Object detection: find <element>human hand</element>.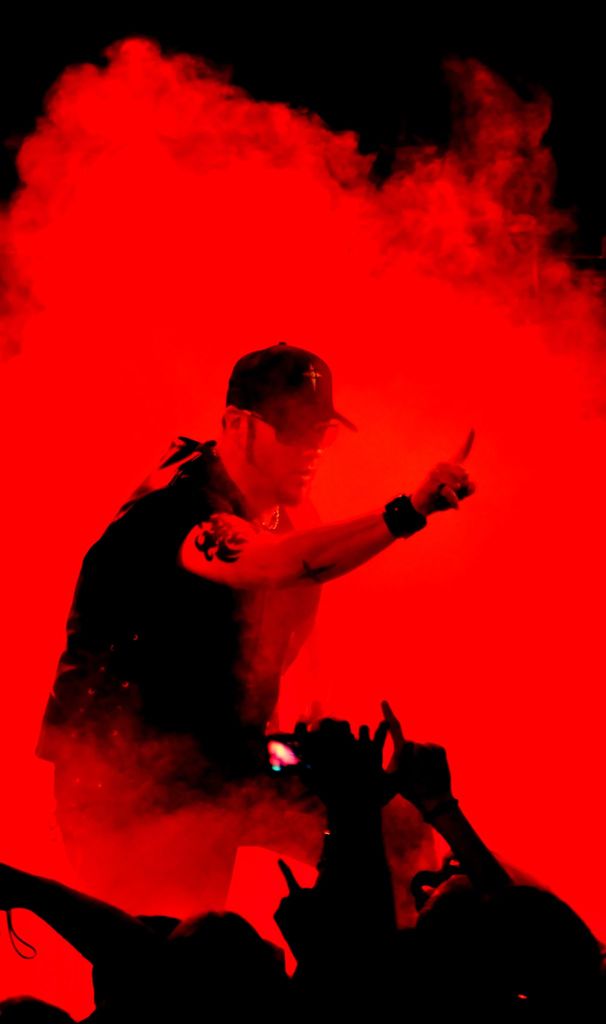
<bbox>414, 446, 477, 531</bbox>.
